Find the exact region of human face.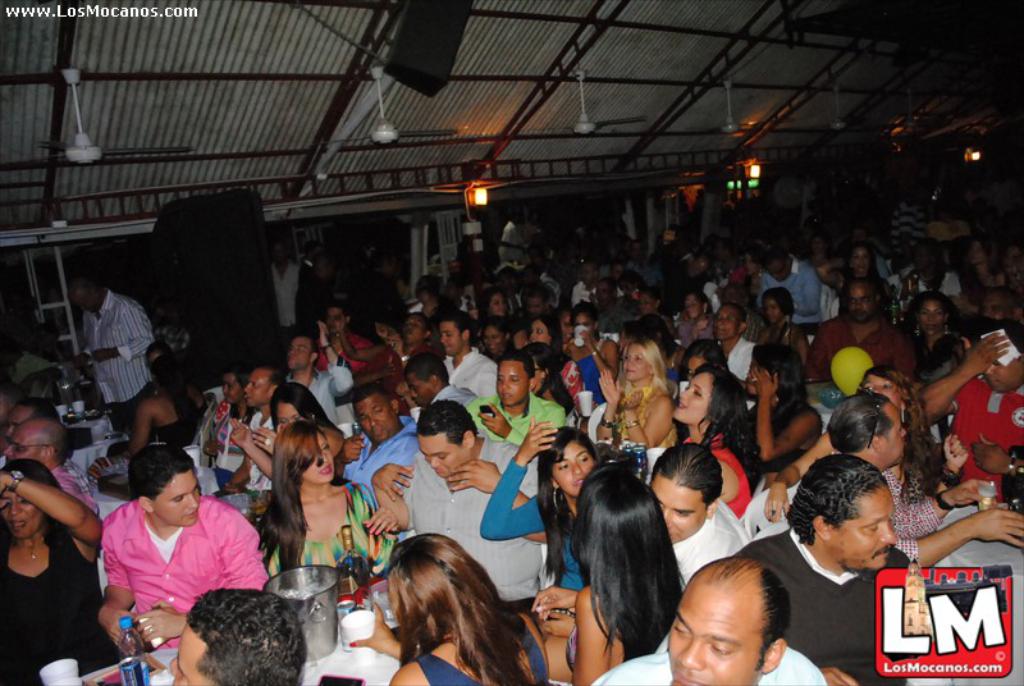
Exact region: (147, 351, 168, 362).
